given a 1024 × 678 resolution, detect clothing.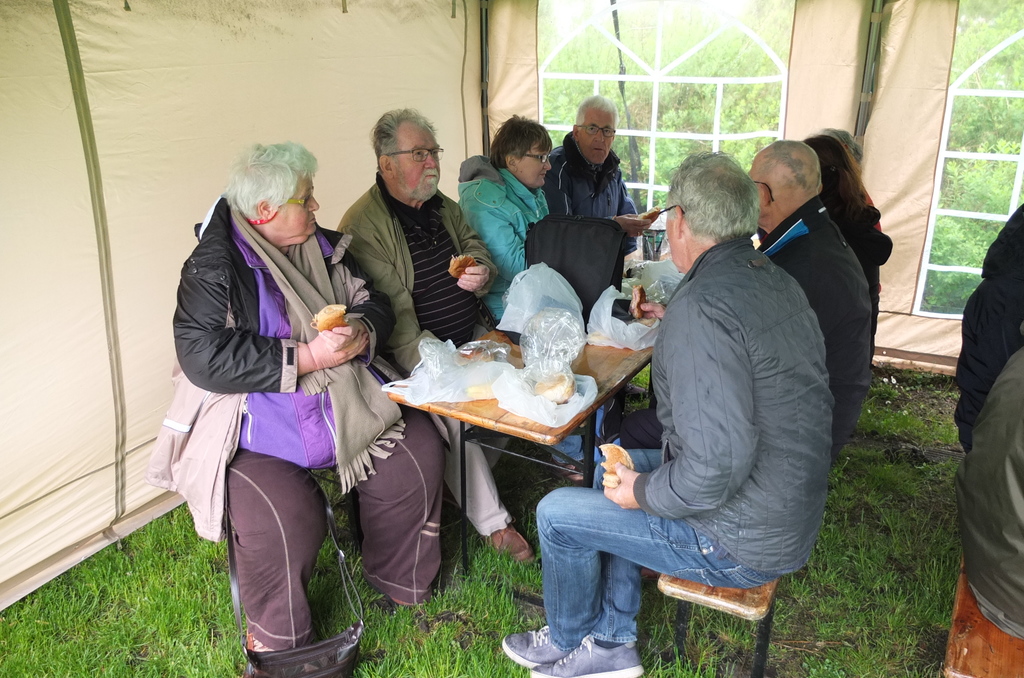
618,194,871,456.
